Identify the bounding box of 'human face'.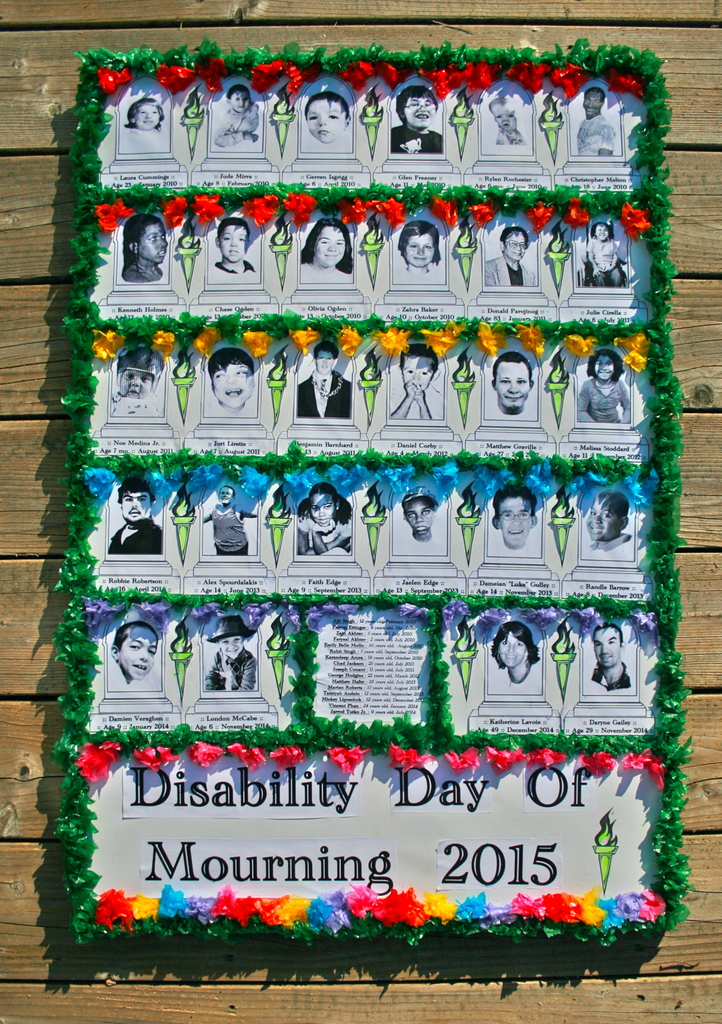
pyautogui.locateOnScreen(309, 490, 341, 529).
